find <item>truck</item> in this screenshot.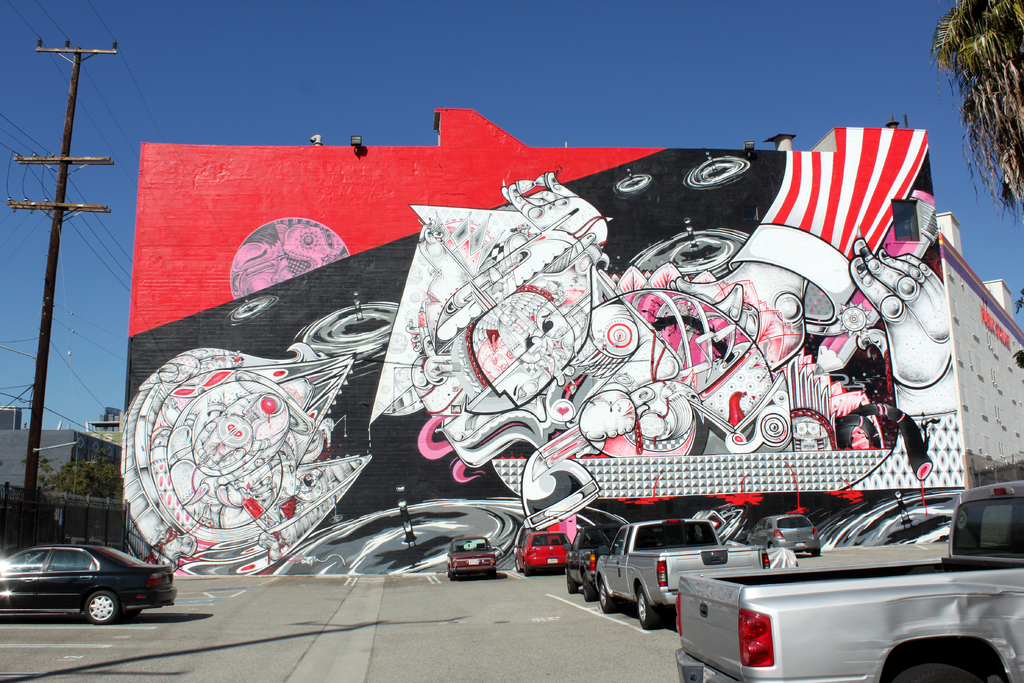
The bounding box for <item>truck</item> is (594,514,771,630).
